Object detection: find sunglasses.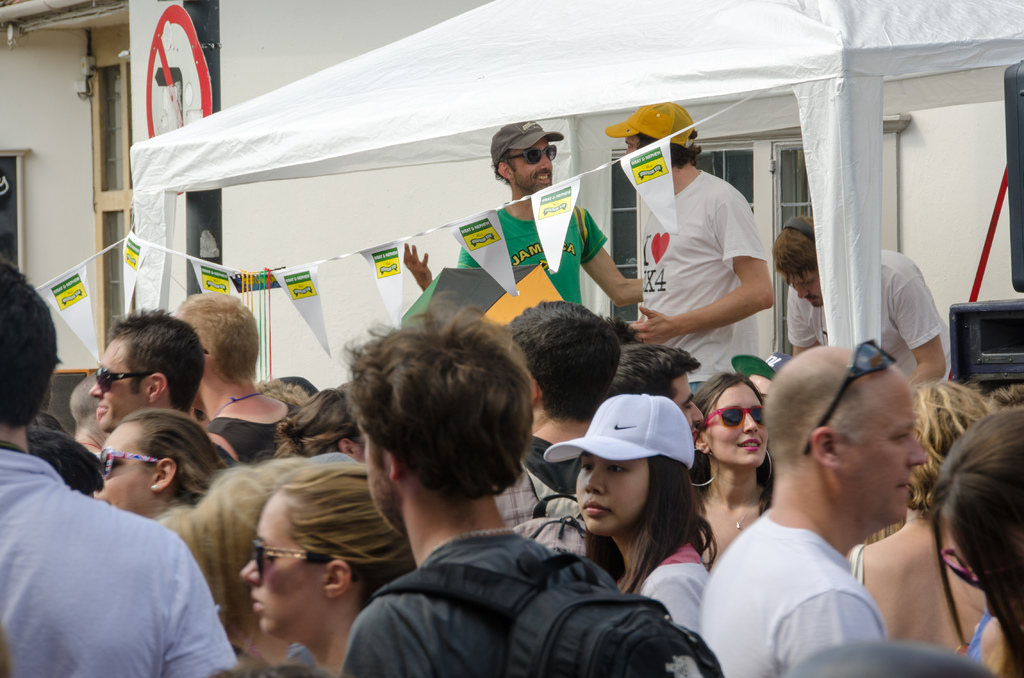
806/341/899/456.
